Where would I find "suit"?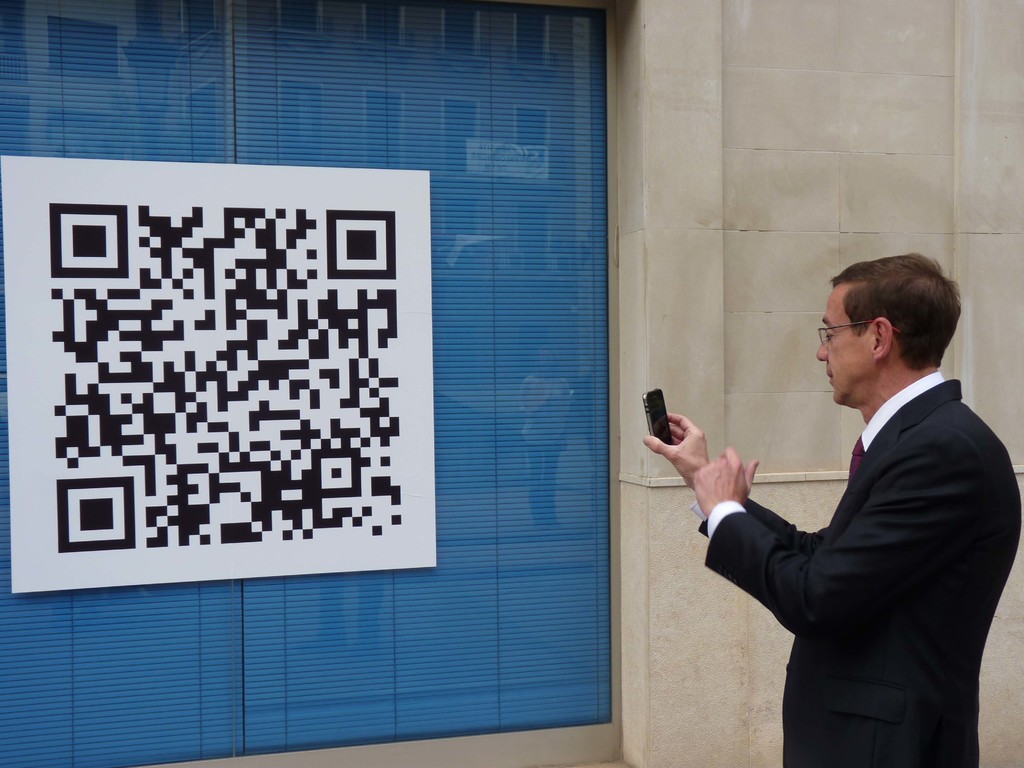
At Rect(662, 321, 1015, 734).
